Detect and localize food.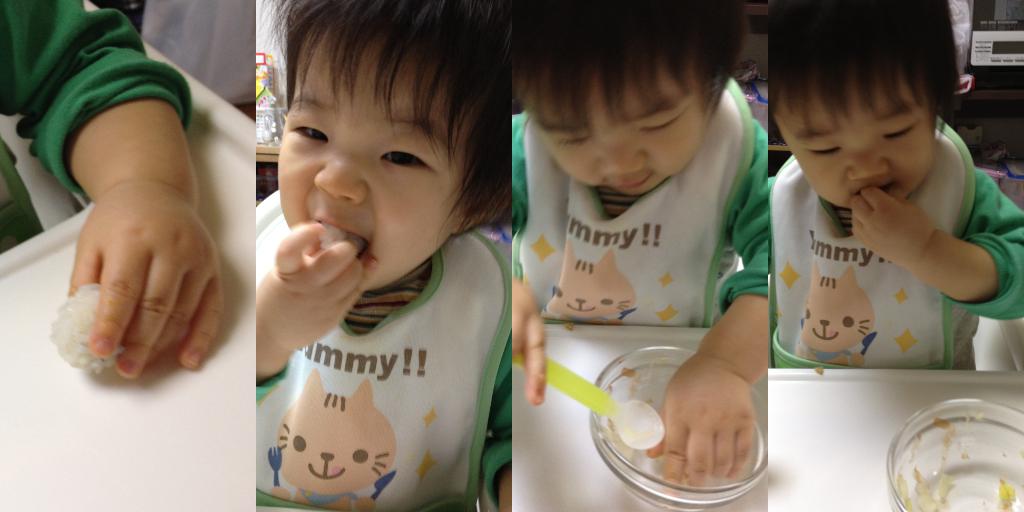
Localized at 45 281 135 375.
